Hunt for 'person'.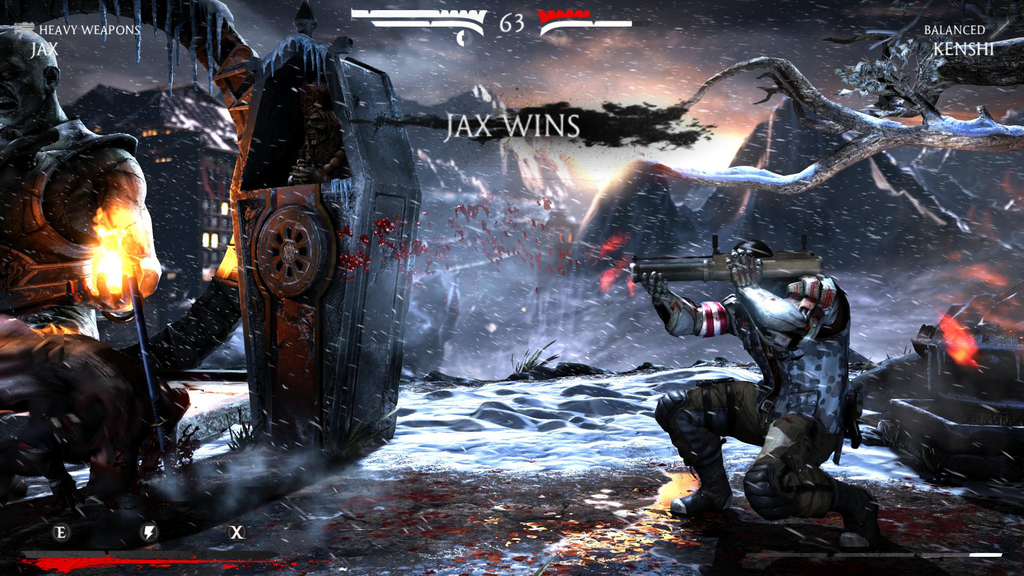
Hunted down at BBox(643, 247, 881, 534).
